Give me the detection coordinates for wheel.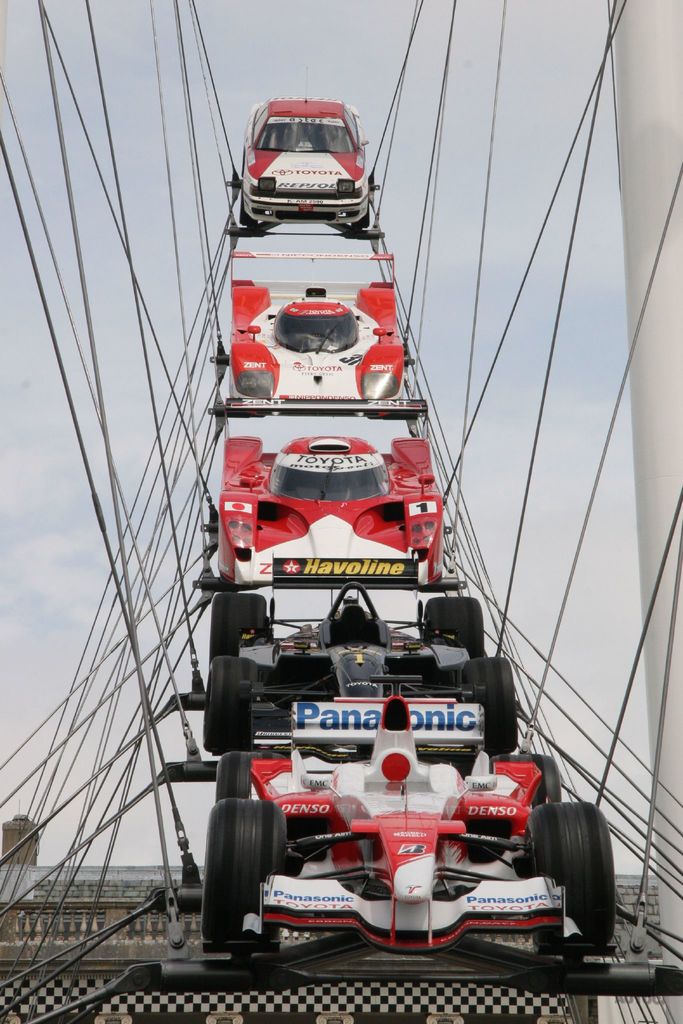
242/142/245/177.
